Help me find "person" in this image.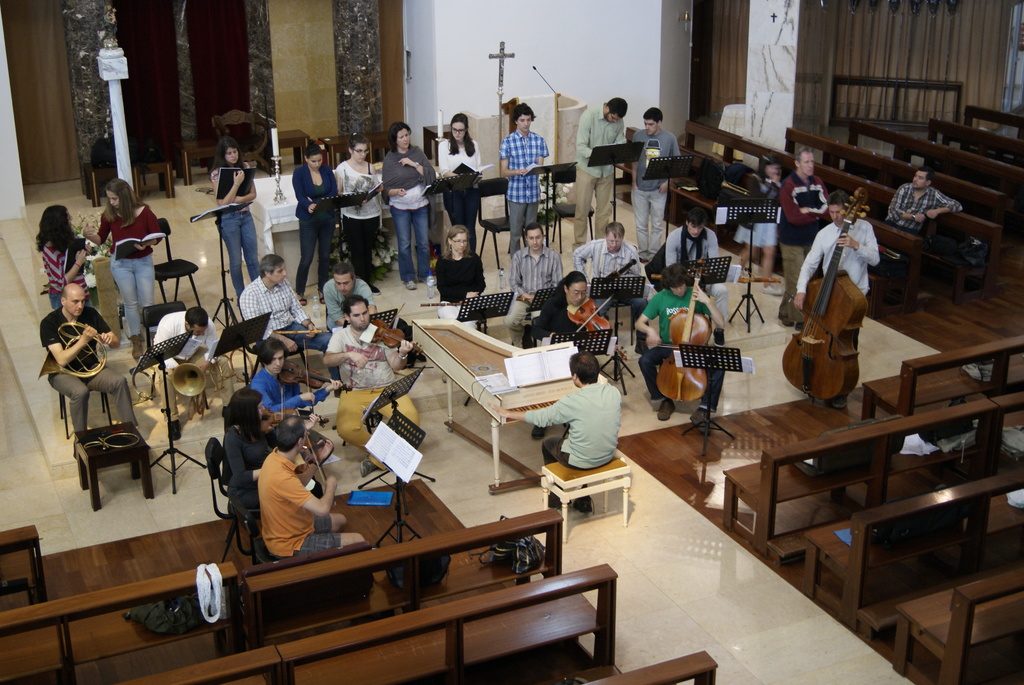
Found it: 94/178/169/350.
